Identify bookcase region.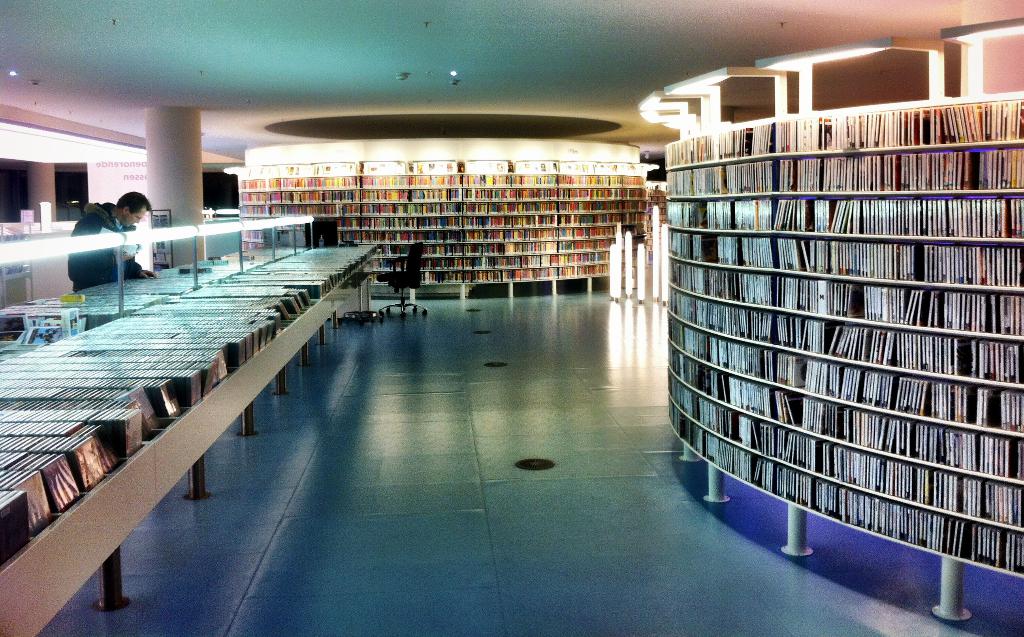
Region: region(675, 79, 999, 597).
